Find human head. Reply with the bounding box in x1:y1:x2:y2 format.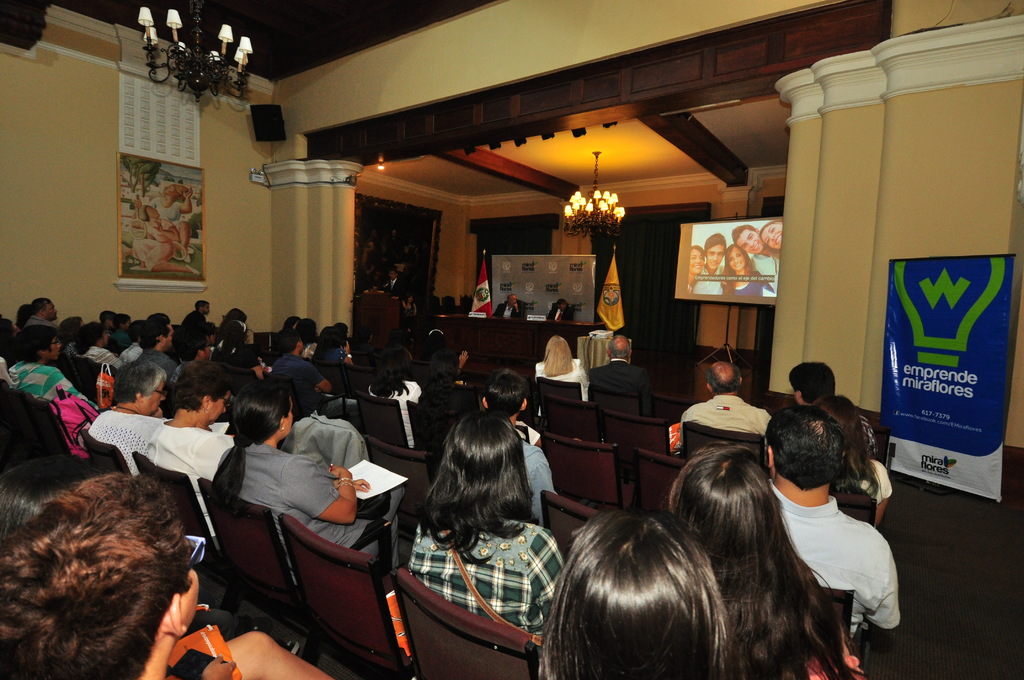
174:359:236:423.
